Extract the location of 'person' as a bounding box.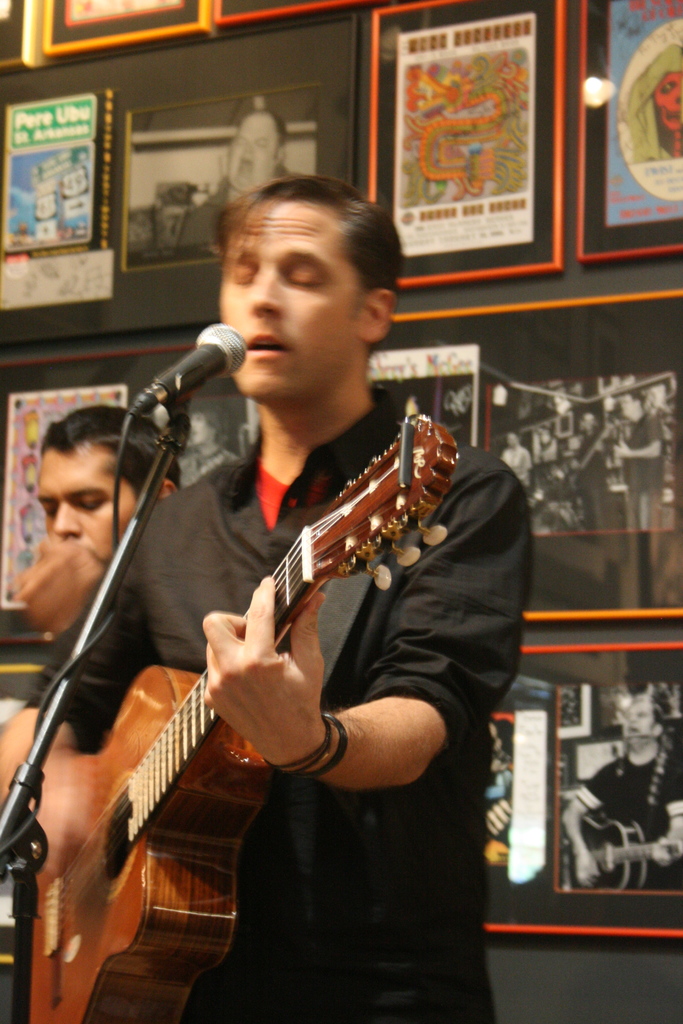
bbox=[0, 402, 179, 1023].
